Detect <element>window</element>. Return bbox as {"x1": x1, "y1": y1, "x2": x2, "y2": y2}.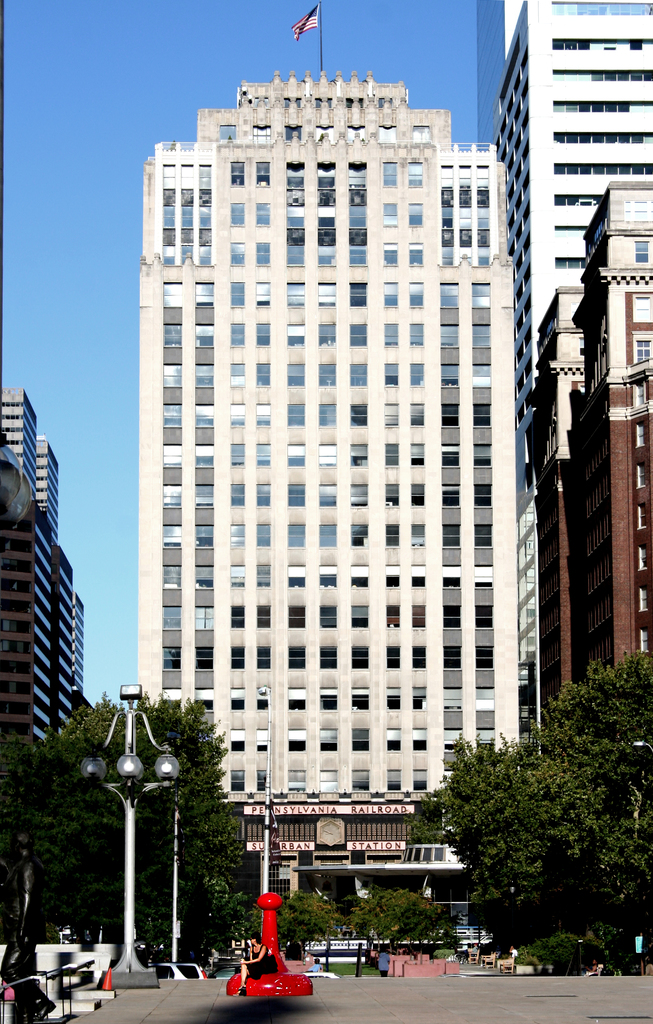
{"x1": 350, "y1": 728, "x2": 371, "y2": 754}.
